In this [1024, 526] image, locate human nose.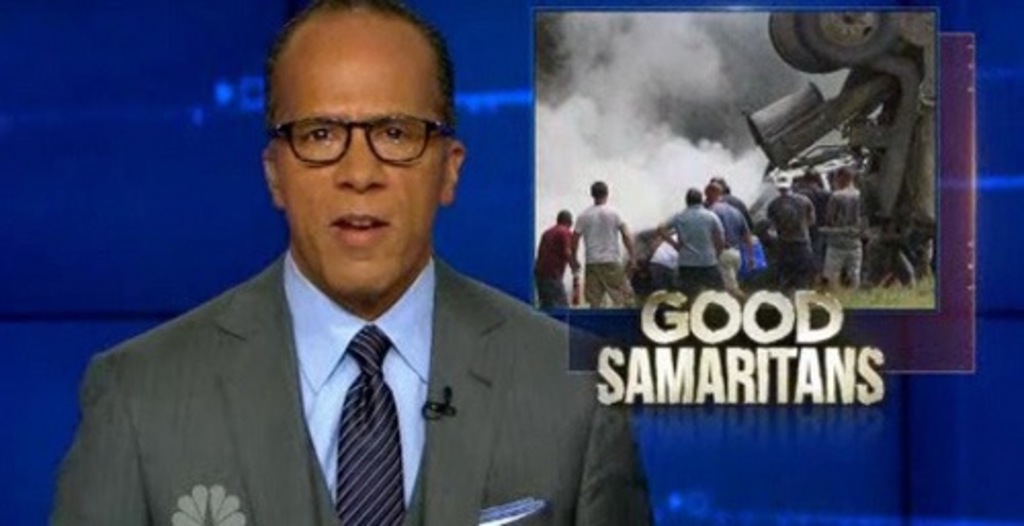
Bounding box: bbox(336, 131, 389, 190).
